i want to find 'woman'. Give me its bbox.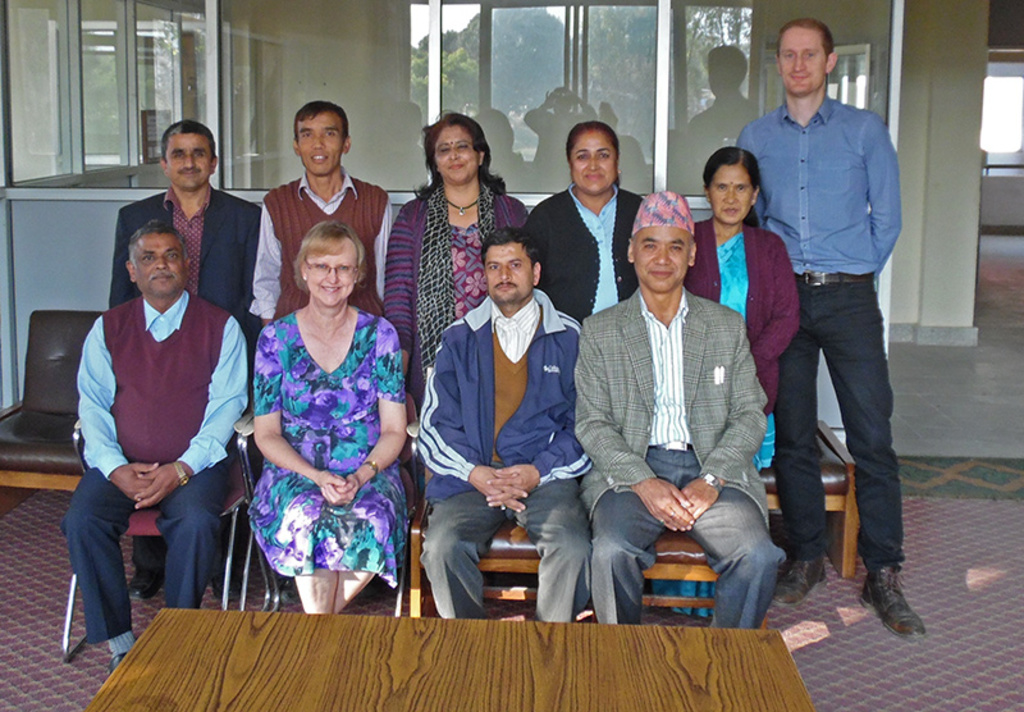
bbox=(517, 113, 652, 325).
